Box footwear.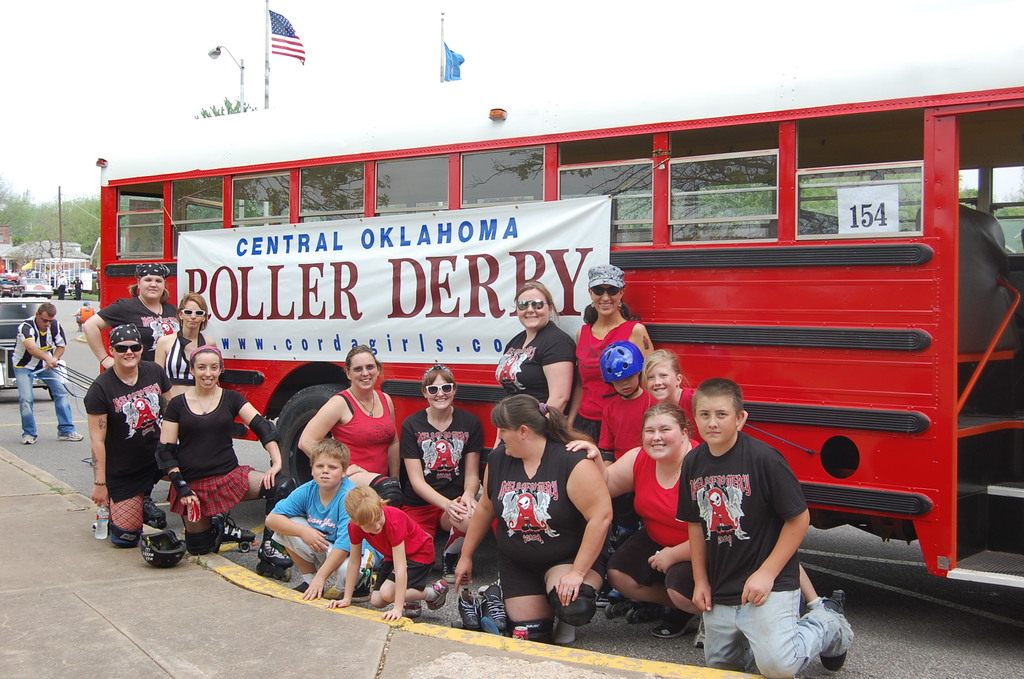
locate(799, 594, 806, 619).
